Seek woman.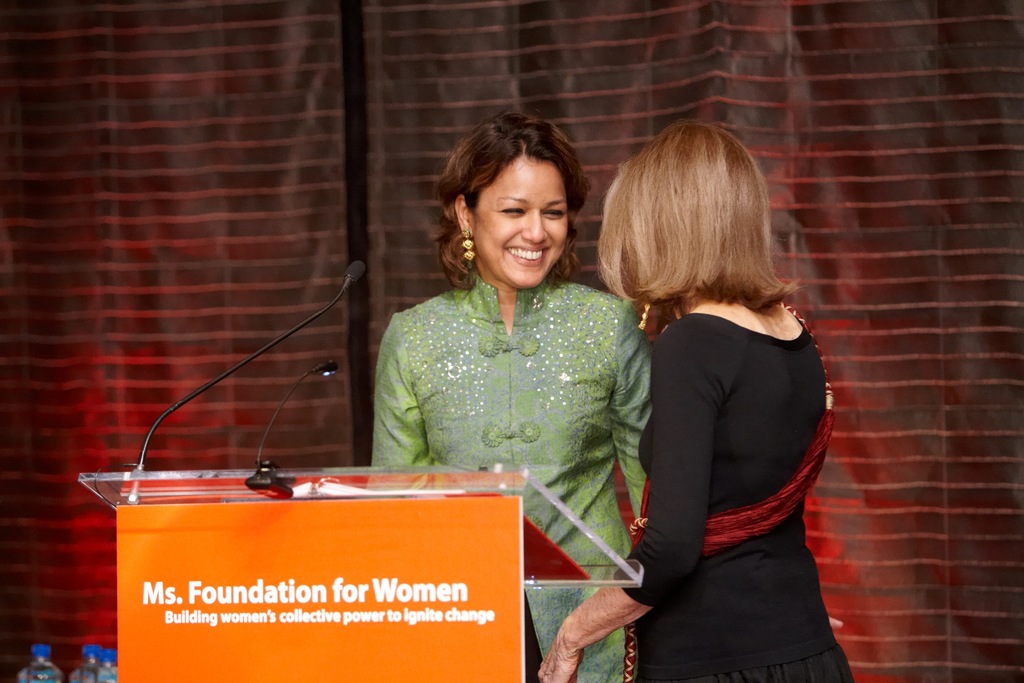
349,120,662,613.
